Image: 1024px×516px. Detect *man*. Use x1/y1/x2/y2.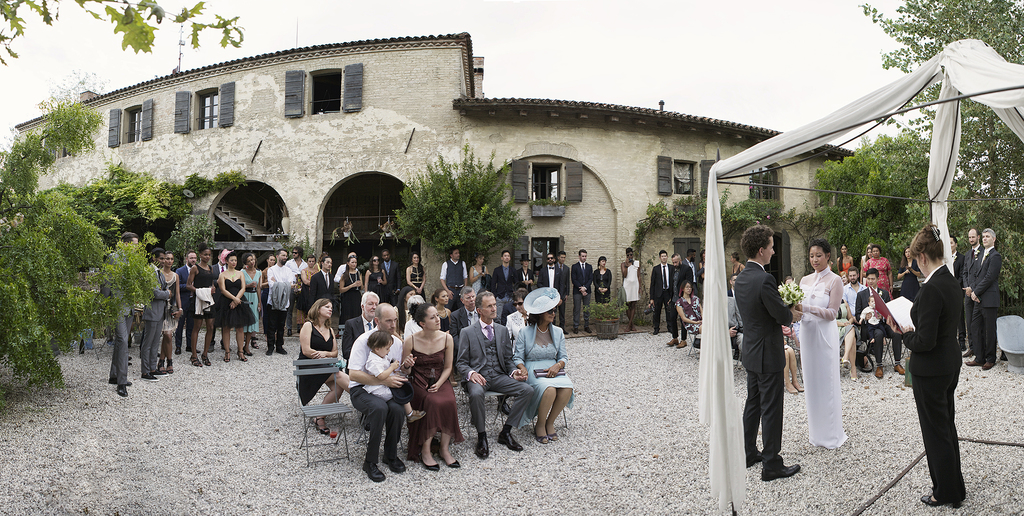
745/219/813/487.
